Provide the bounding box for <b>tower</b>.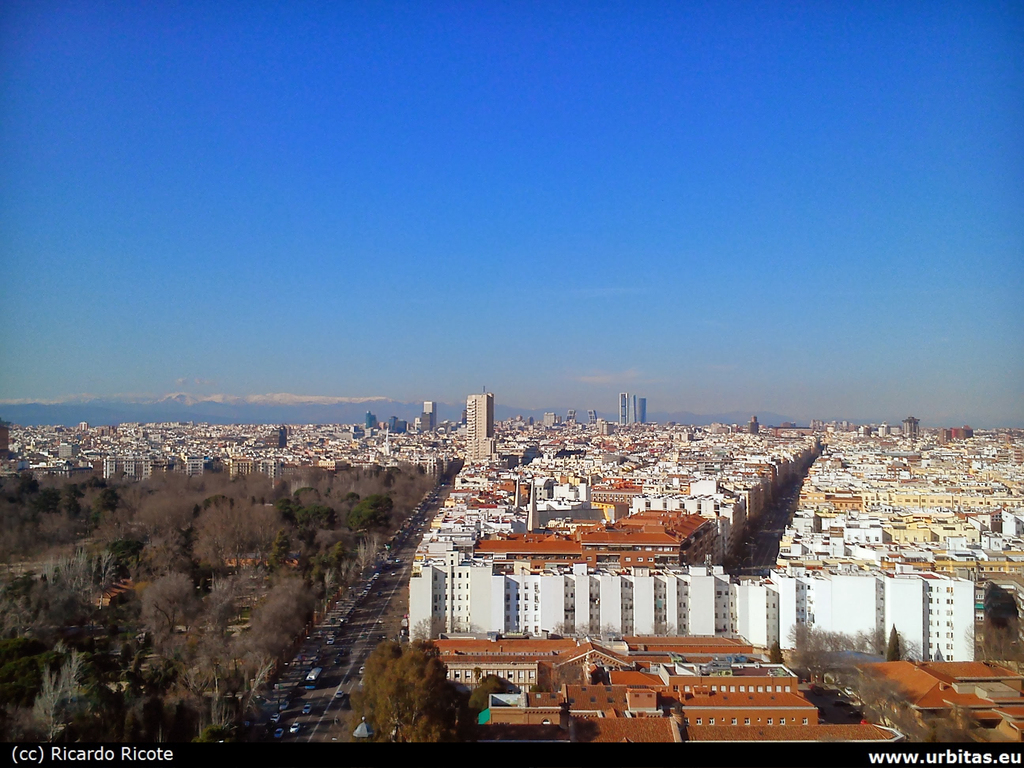
detection(450, 378, 500, 465).
